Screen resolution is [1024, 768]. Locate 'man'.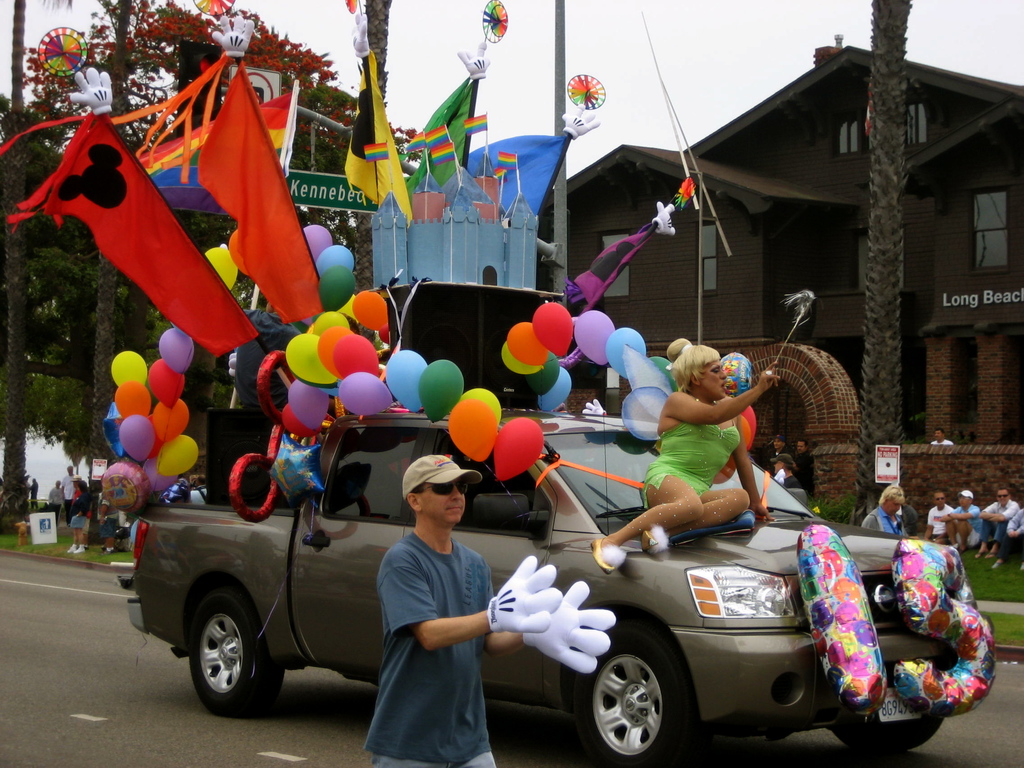
box=[791, 438, 816, 495].
